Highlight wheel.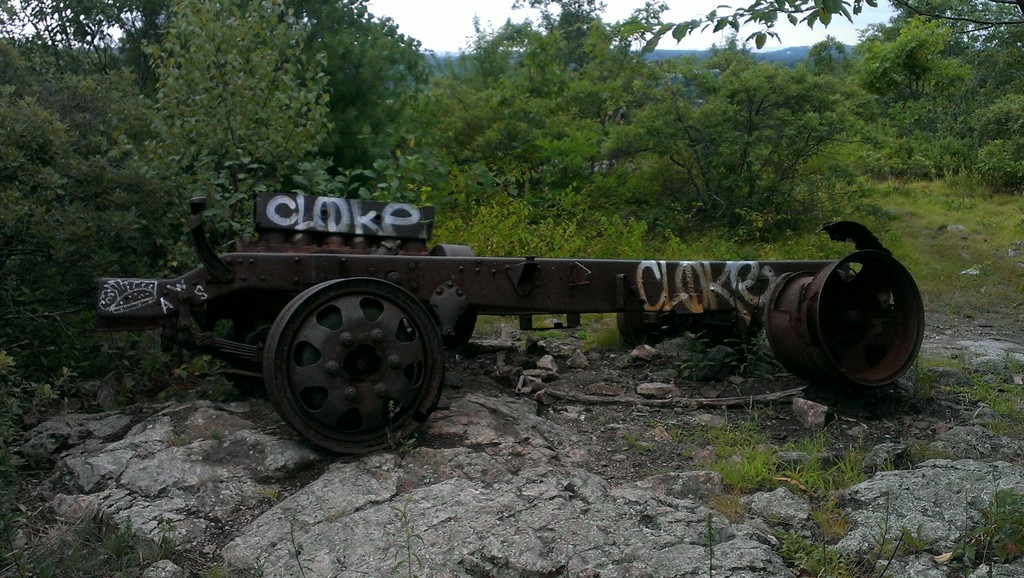
Highlighted region: box(218, 317, 277, 400).
